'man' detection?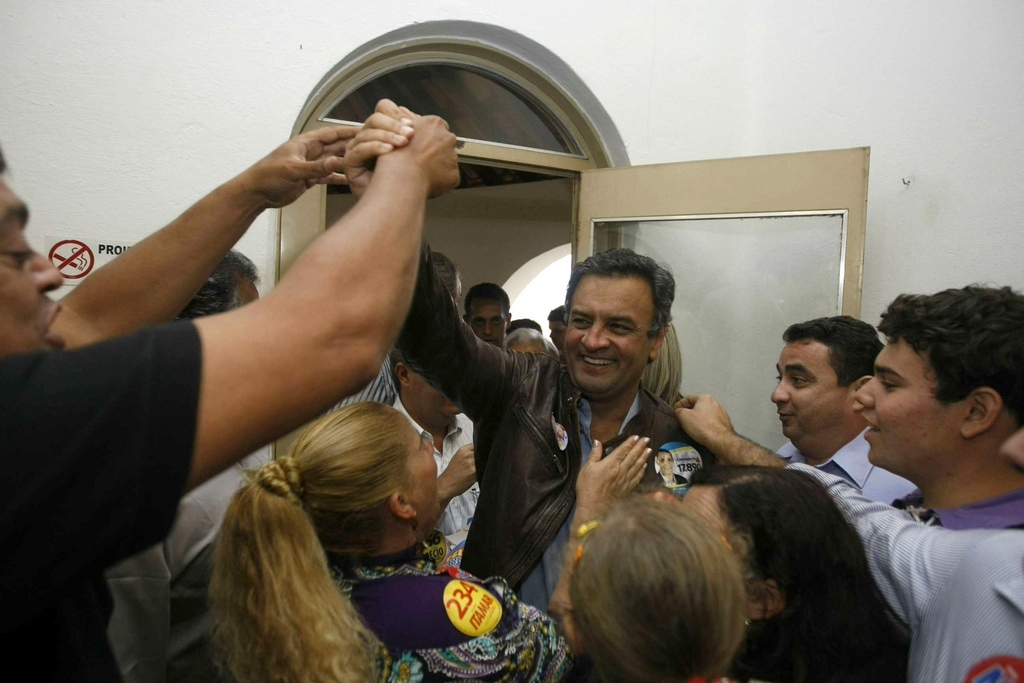
<box>381,336,482,541</box>
